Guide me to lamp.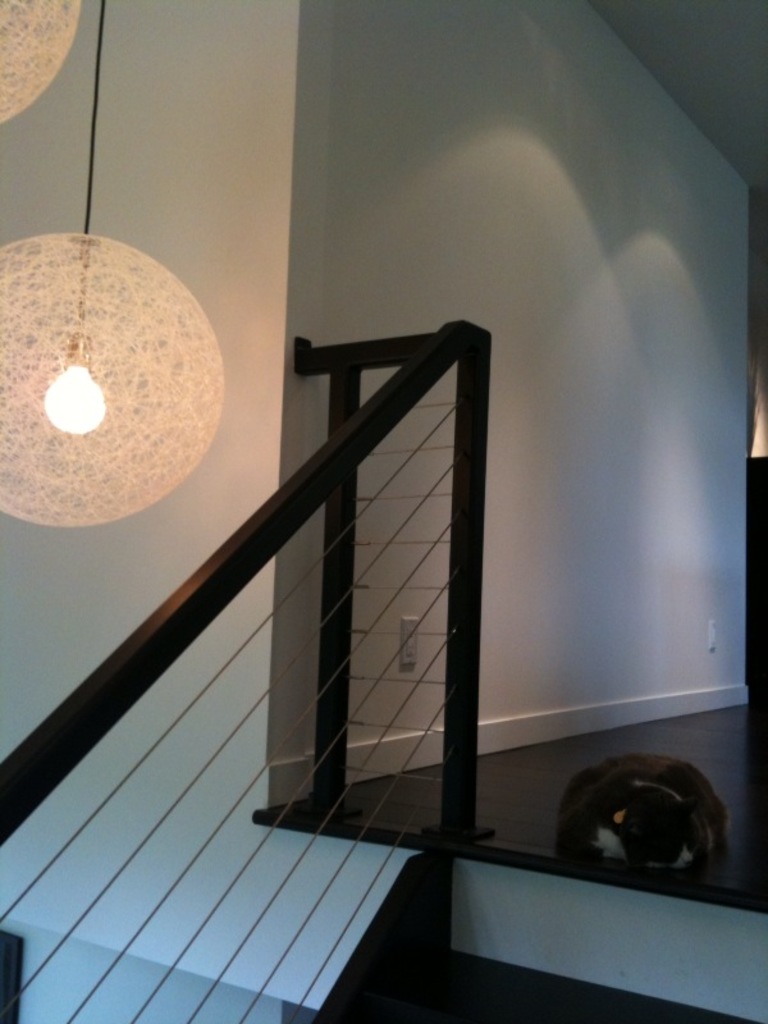
Guidance: rect(0, 0, 78, 123).
